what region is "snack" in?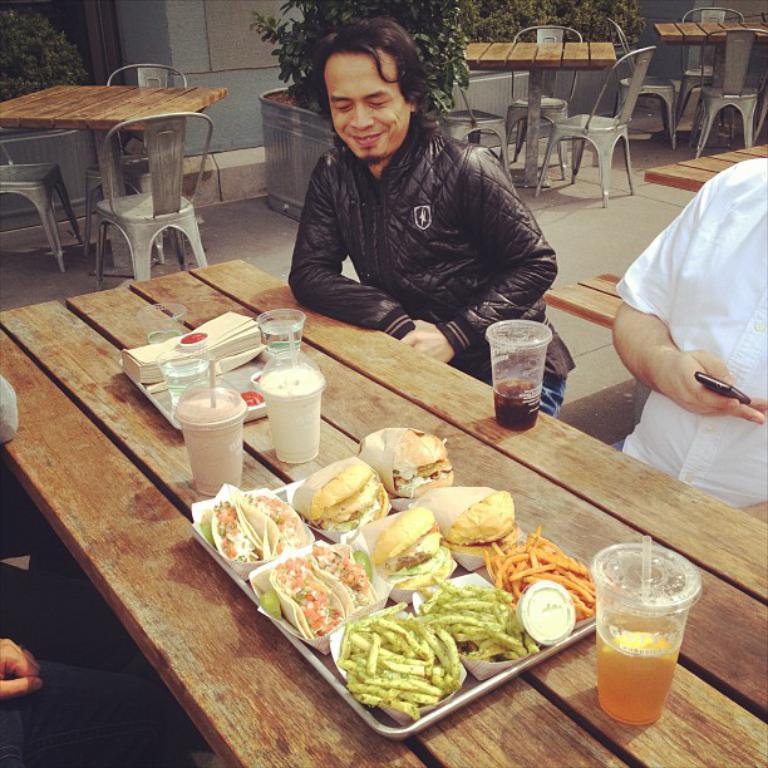
(358, 506, 458, 602).
